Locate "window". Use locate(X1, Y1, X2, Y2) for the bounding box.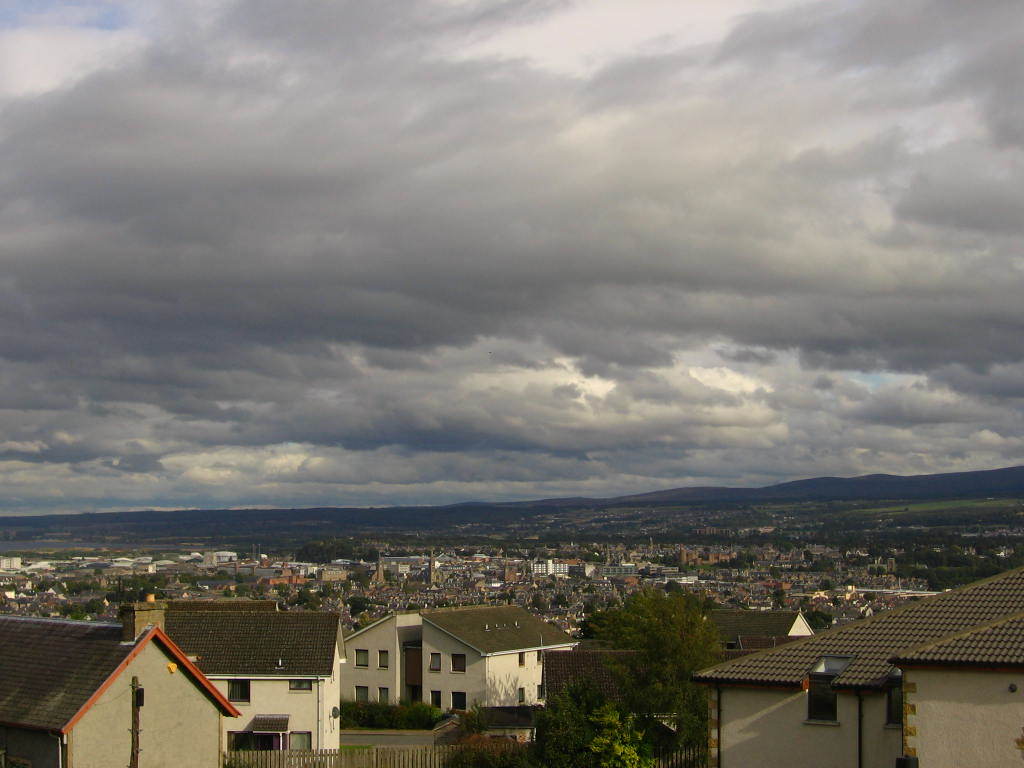
locate(429, 652, 443, 672).
